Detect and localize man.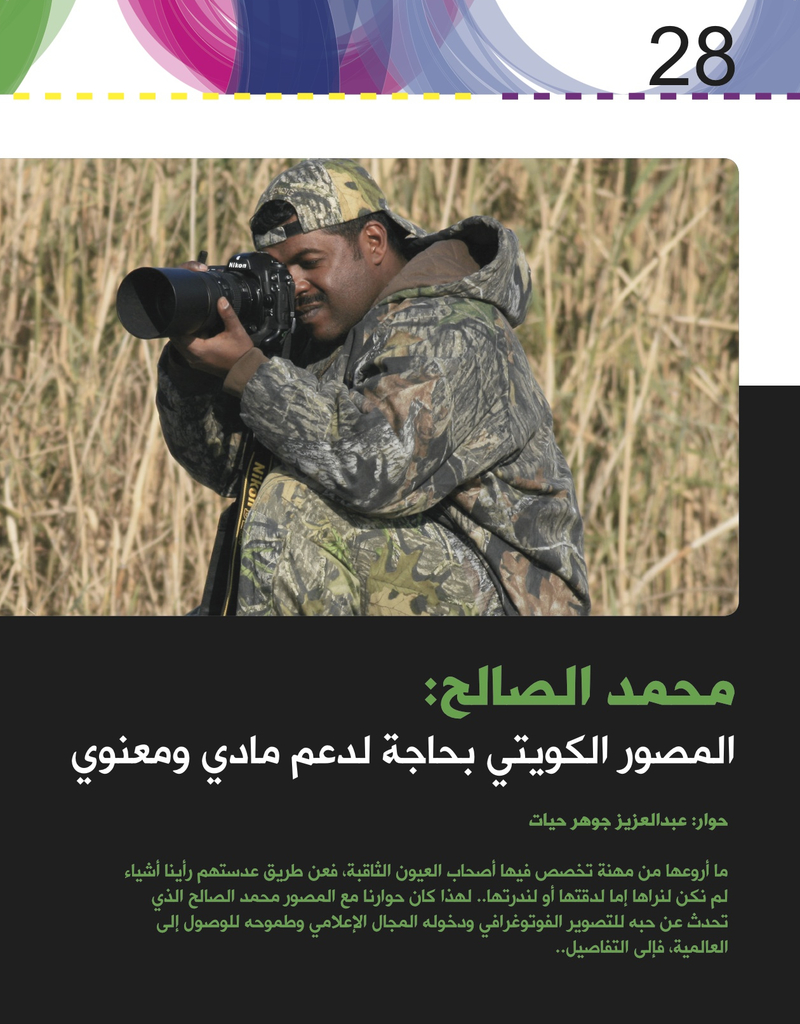
Localized at bbox(116, 144, 599, 639).
